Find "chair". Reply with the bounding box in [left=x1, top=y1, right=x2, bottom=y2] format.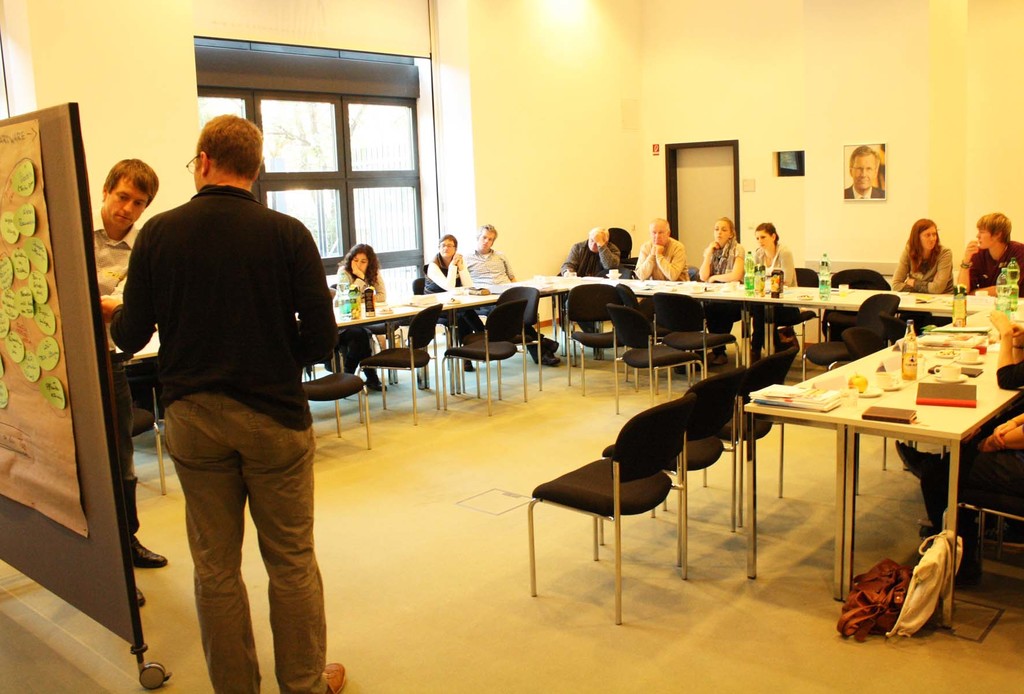
[left=596, top=369, right=745, bottom=569].
